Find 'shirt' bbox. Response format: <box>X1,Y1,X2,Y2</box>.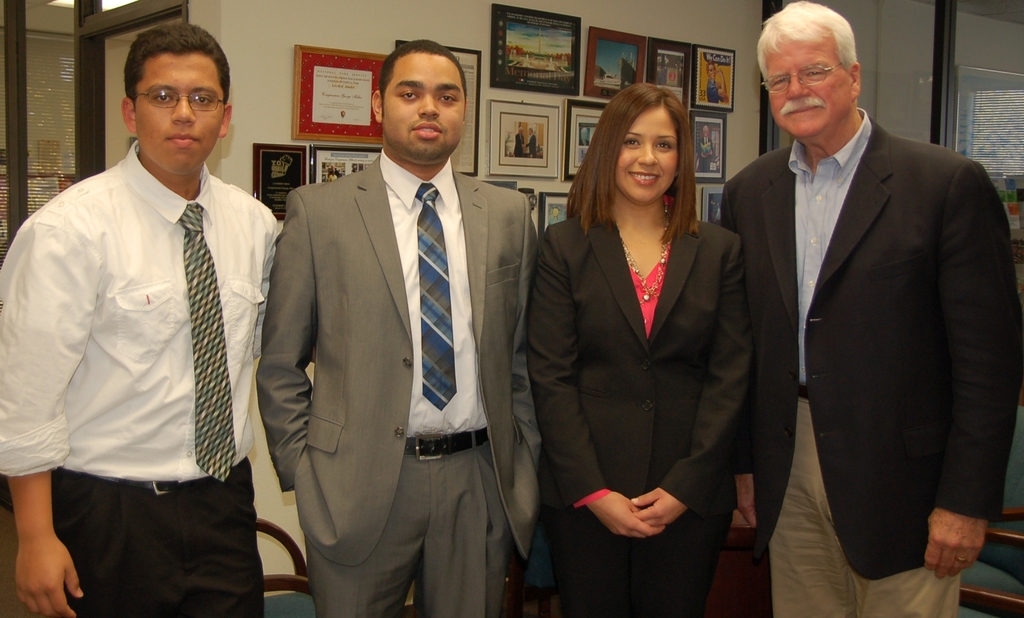
<box>379,149,488,434</box>.
